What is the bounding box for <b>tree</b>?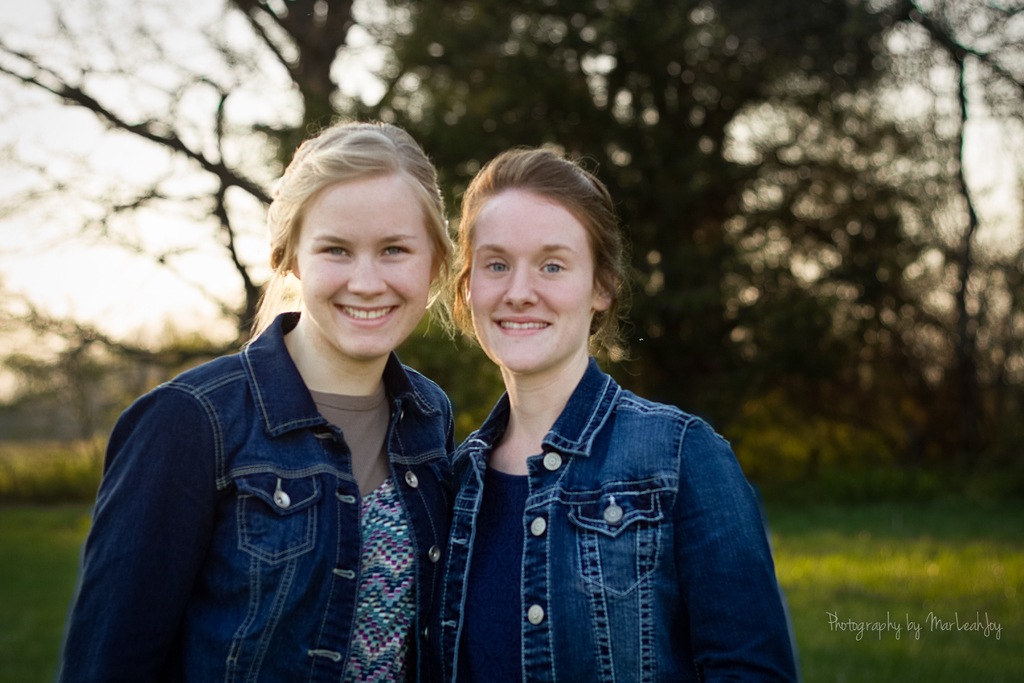
bbox=[0, 21, 942, 605].
